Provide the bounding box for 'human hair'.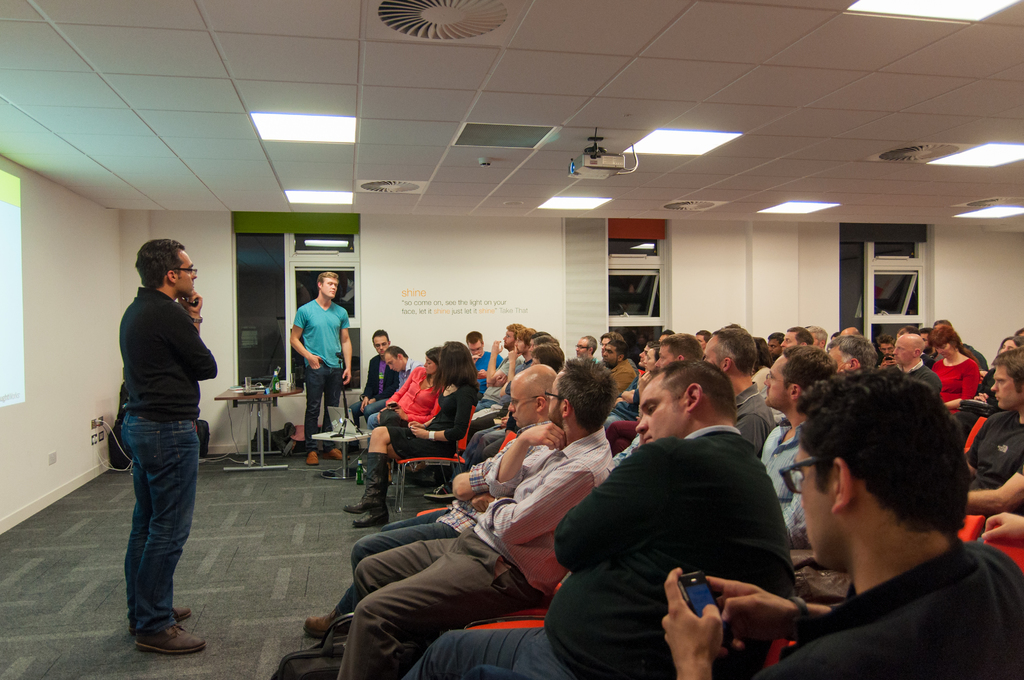
[319,271,340,282].
